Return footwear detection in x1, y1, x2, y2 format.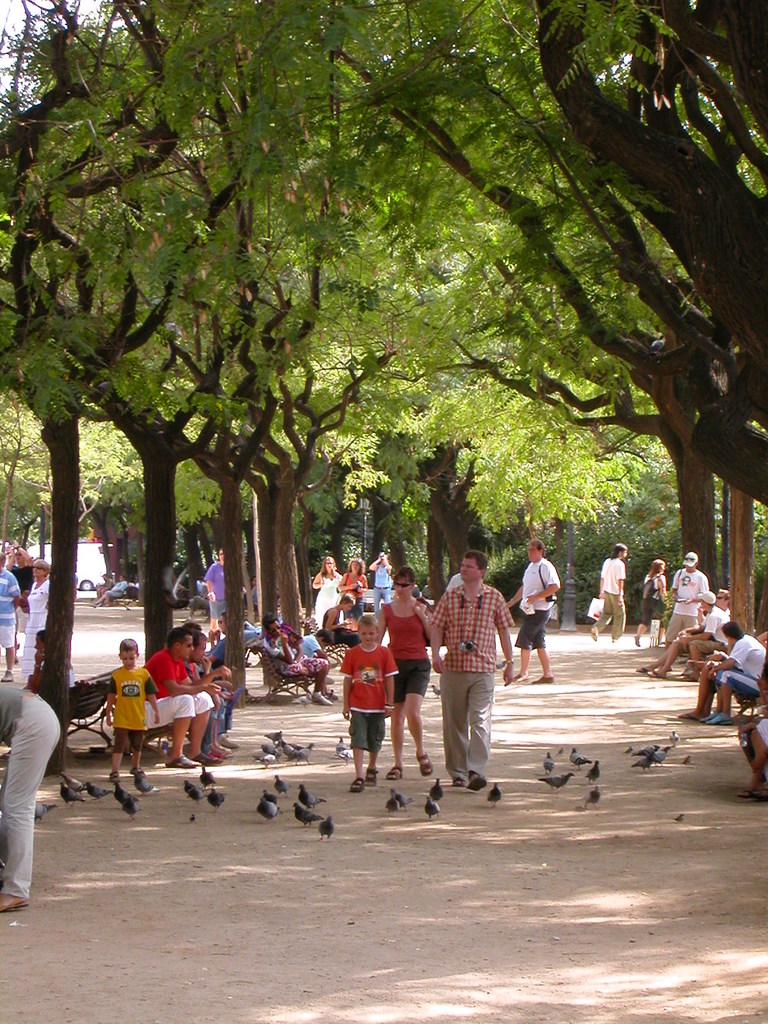
515, 673, 524, 683.
